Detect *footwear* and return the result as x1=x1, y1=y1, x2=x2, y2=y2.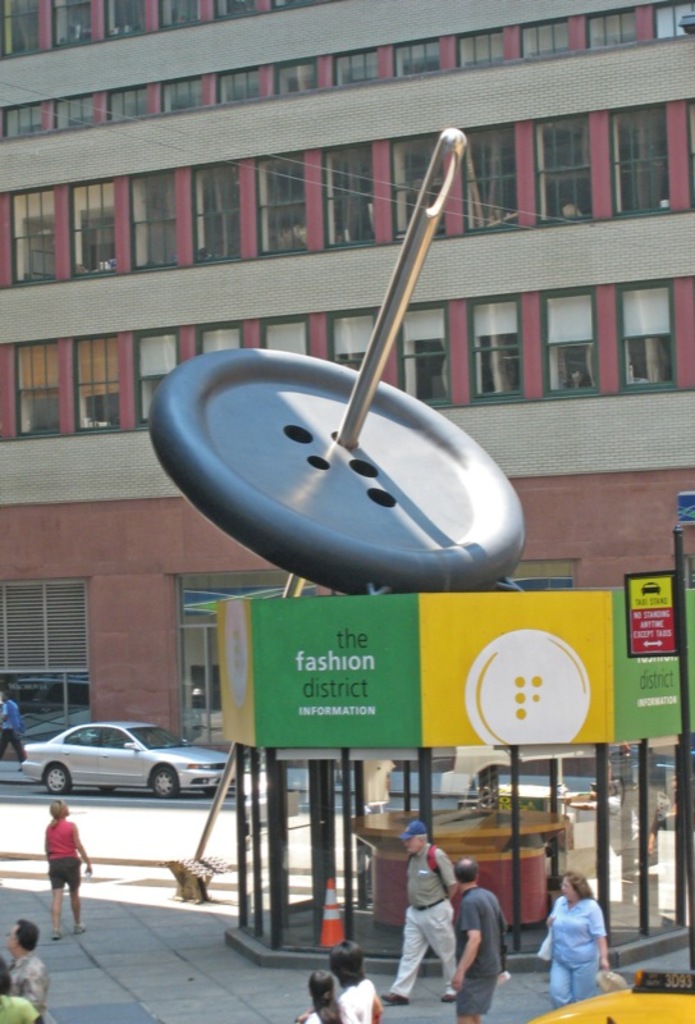
x1=47, y1=929, x2=65, y2=942.
